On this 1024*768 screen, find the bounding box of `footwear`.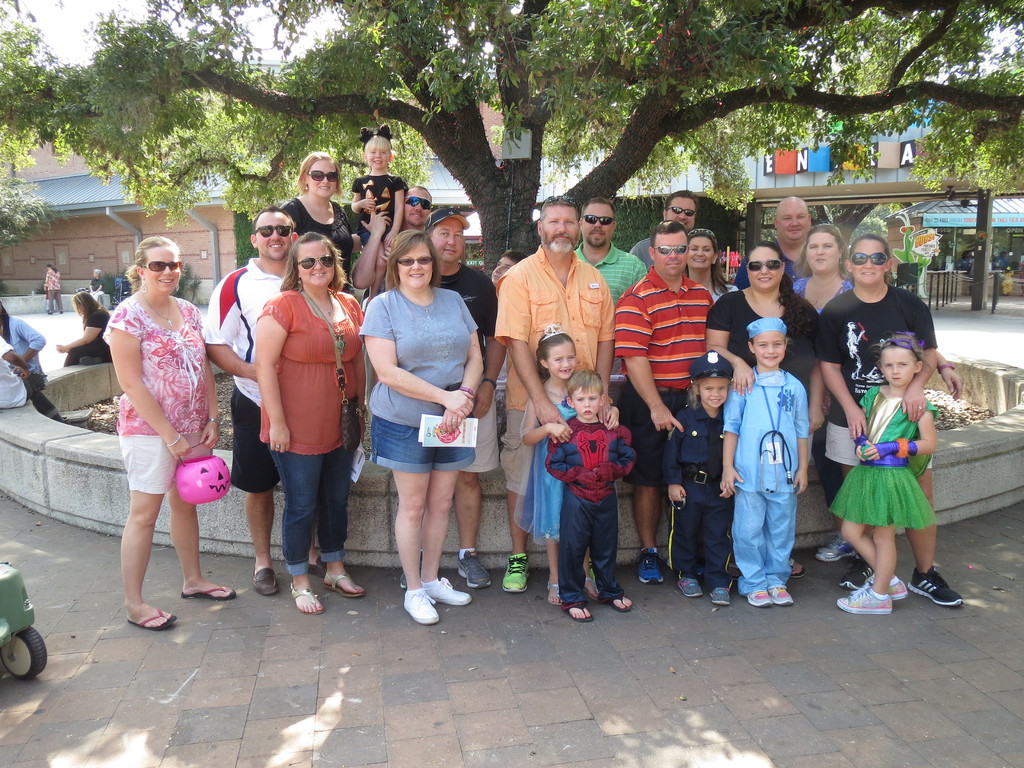
Bounding box: {"left": 610, "top": 590, "right": 632, "bottom": 611}.
